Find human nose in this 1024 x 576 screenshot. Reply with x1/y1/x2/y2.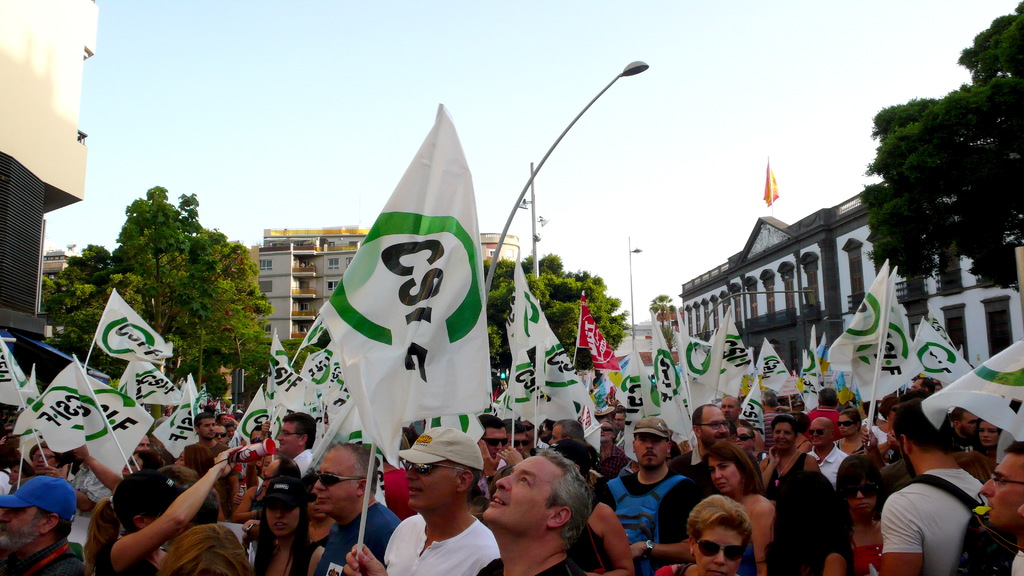
725/408/732/413.
